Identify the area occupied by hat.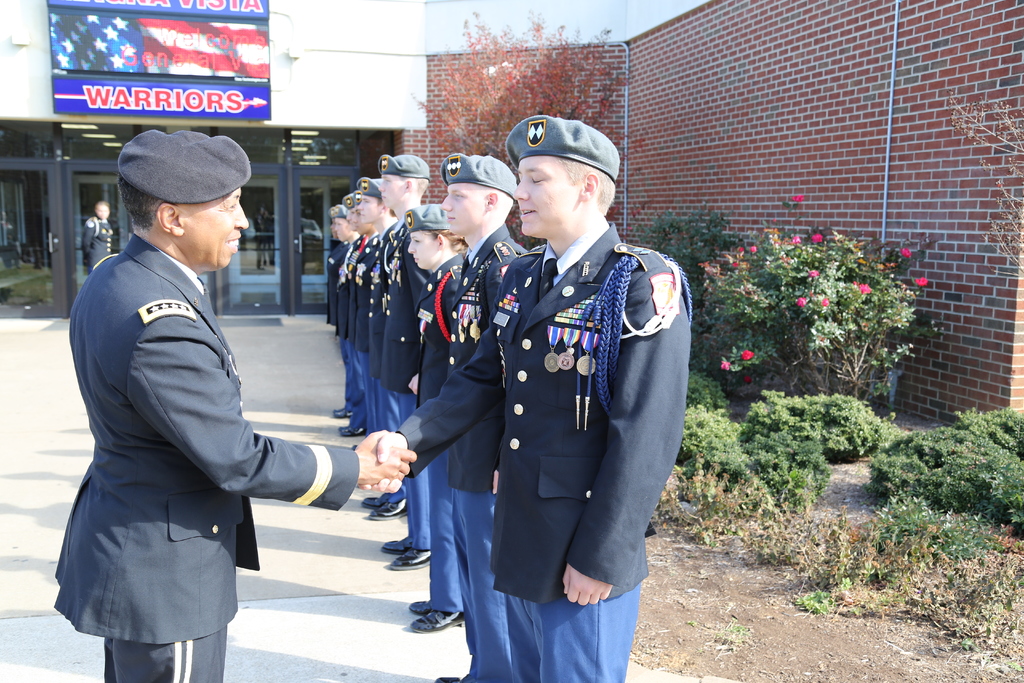
Area: pyautogui.locateOnScreen(508, 115, 625, 174).
